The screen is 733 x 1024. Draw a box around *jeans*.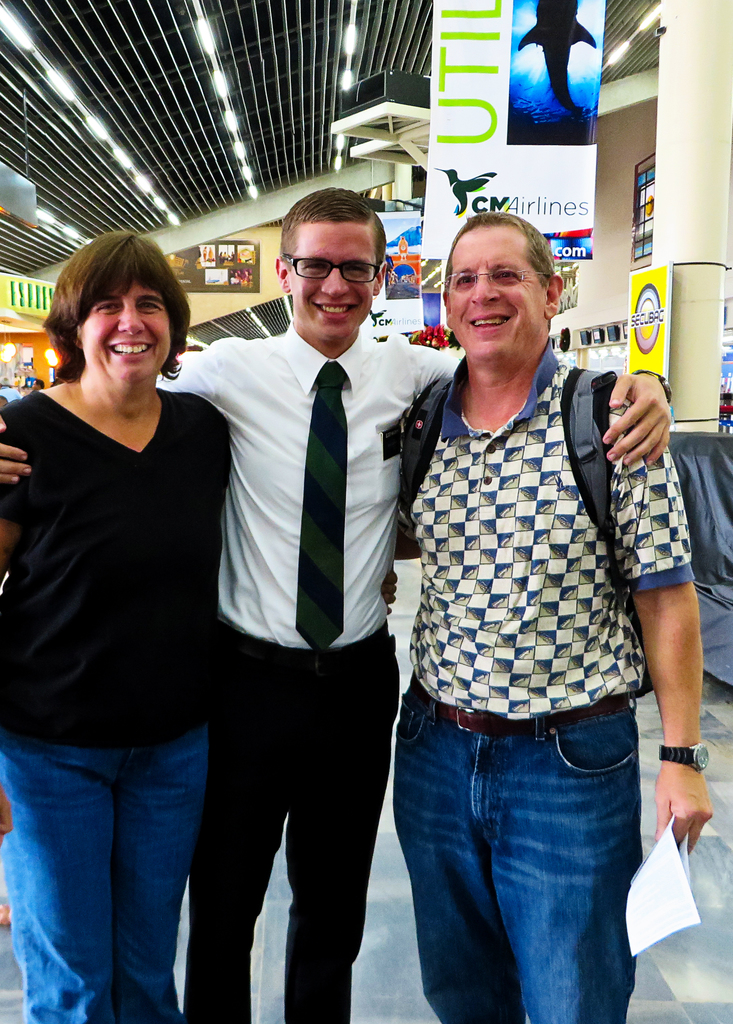
(x1=0, y1=725, x2=212, y2=1023).
